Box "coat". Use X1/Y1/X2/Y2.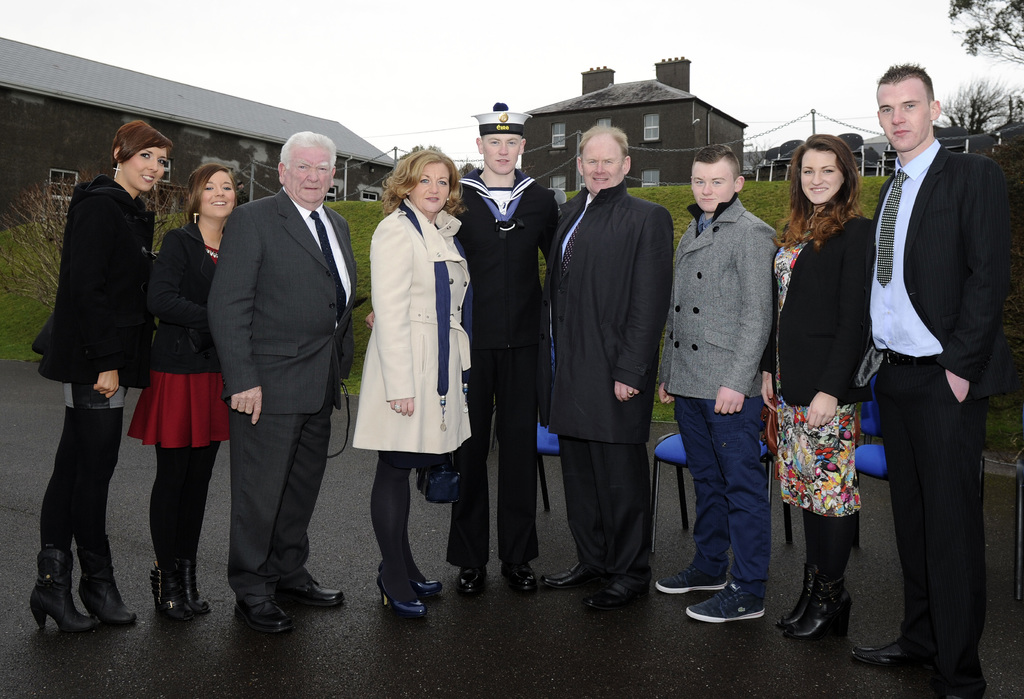
770/213/880/406.
